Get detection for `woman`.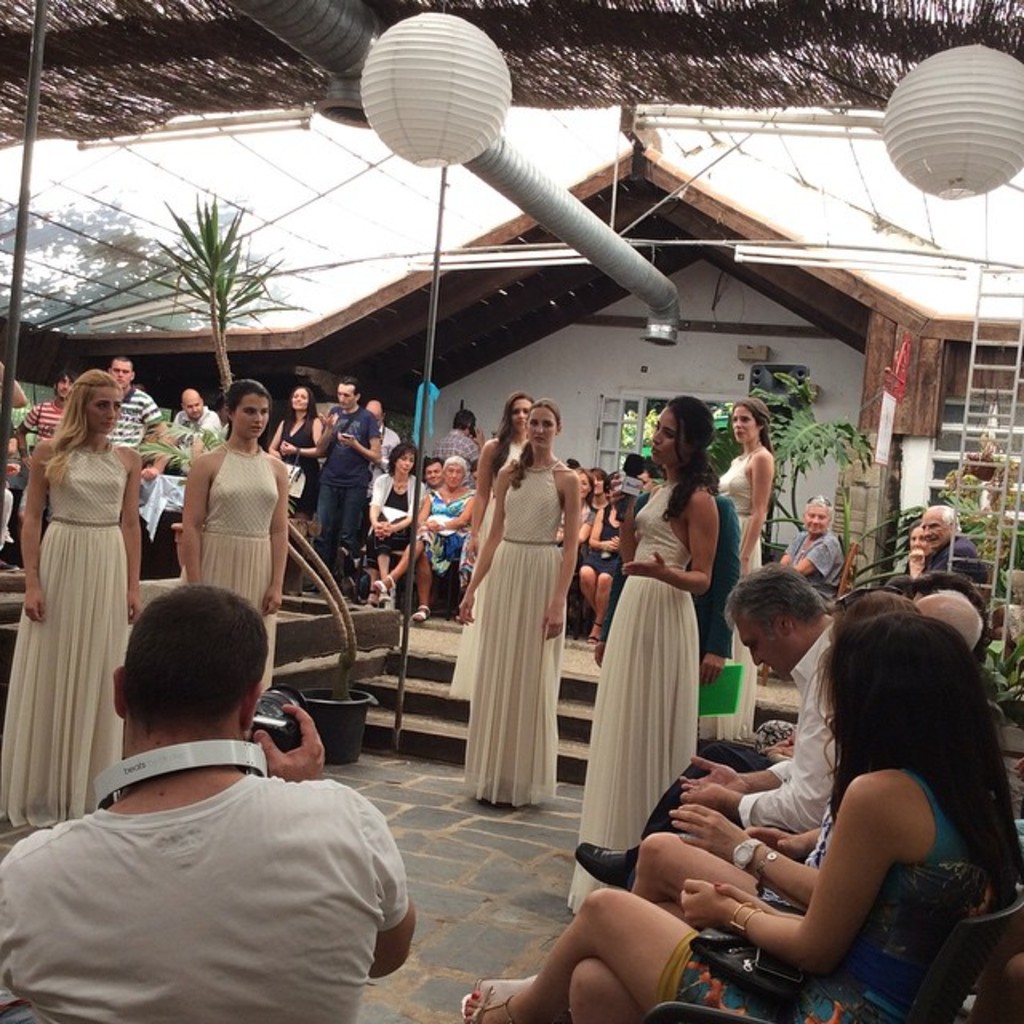
Detection: (left=176, top=378, right=291, bottom=725).
